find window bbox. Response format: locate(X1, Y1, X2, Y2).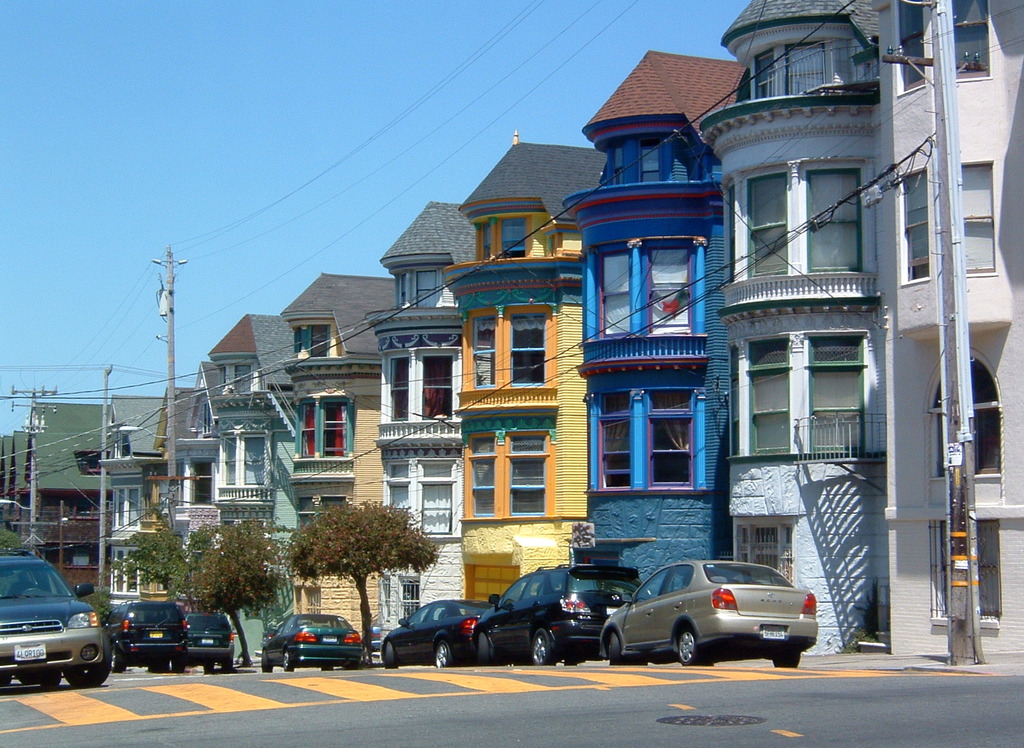
locate(610, 143, 626, 181).
